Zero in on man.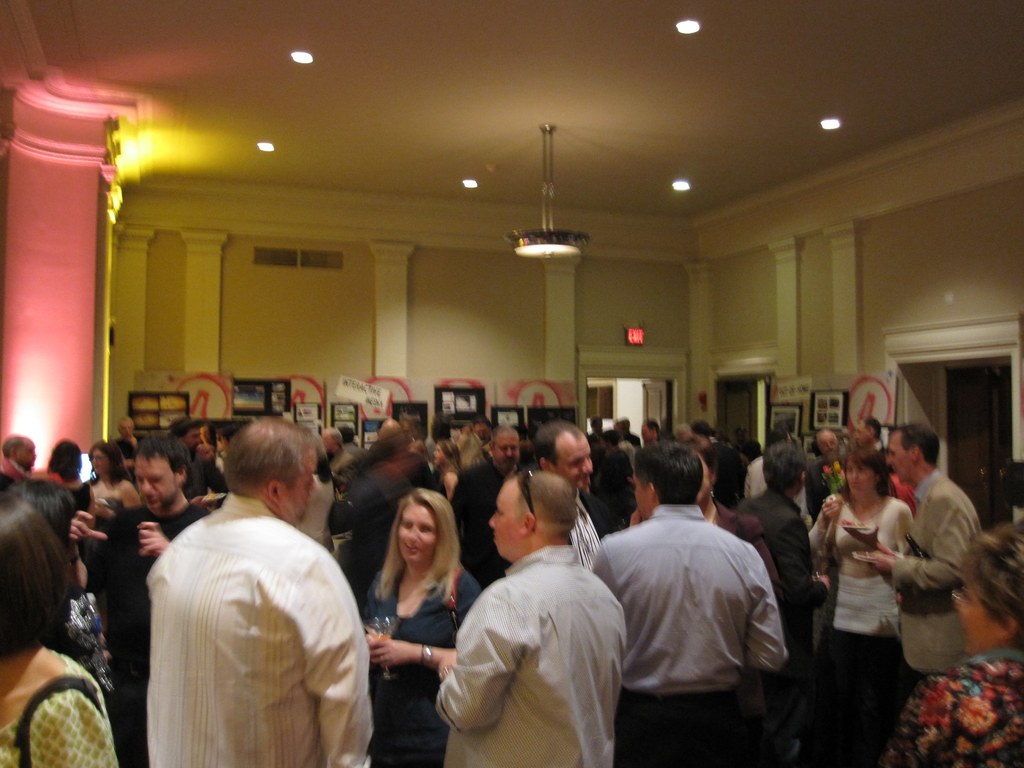
Zeroed in: 593, 439, 789, 767.
